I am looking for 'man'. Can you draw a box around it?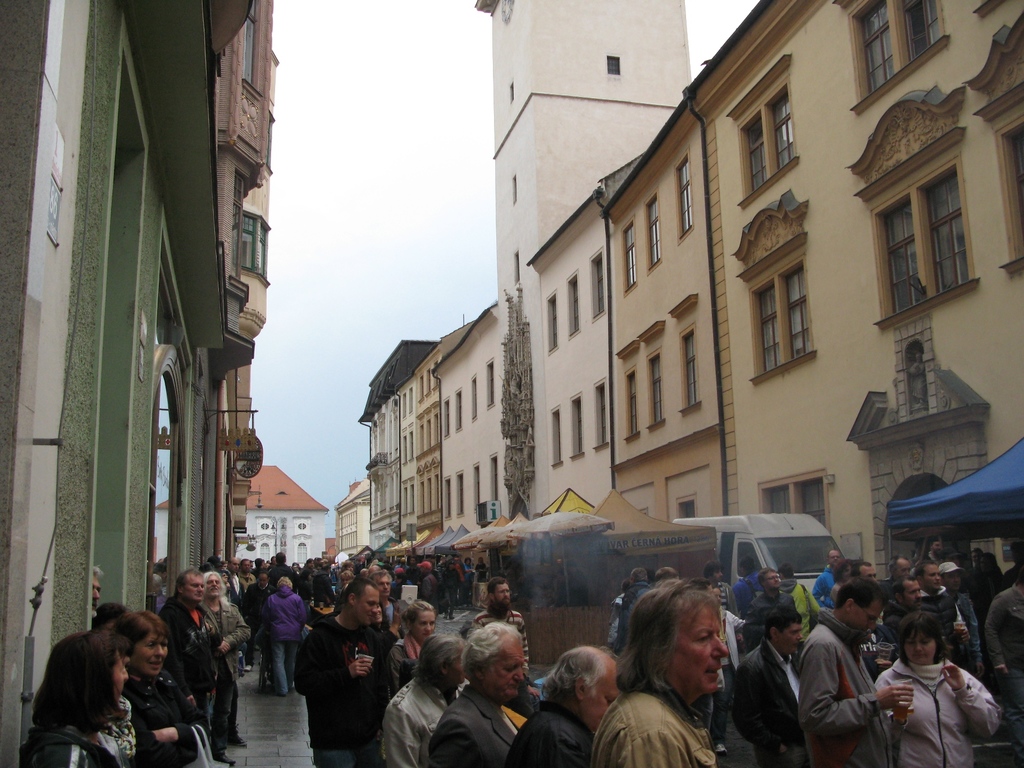
Sure, the bounding box is 267, 550, 295, 588.
